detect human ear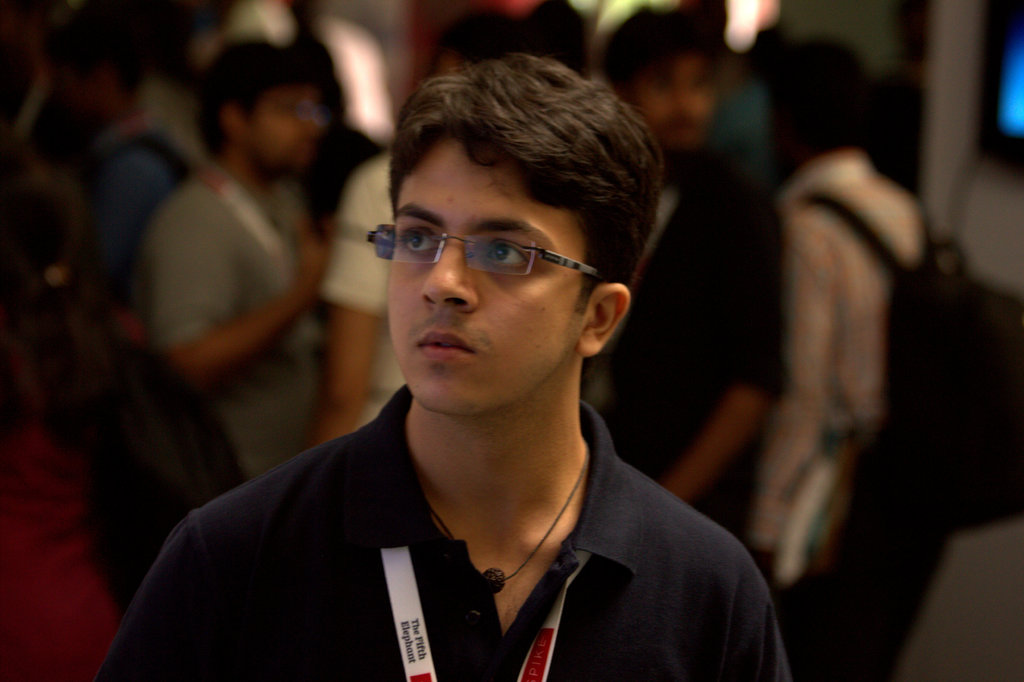
rect(582, 282, 632, 357)
